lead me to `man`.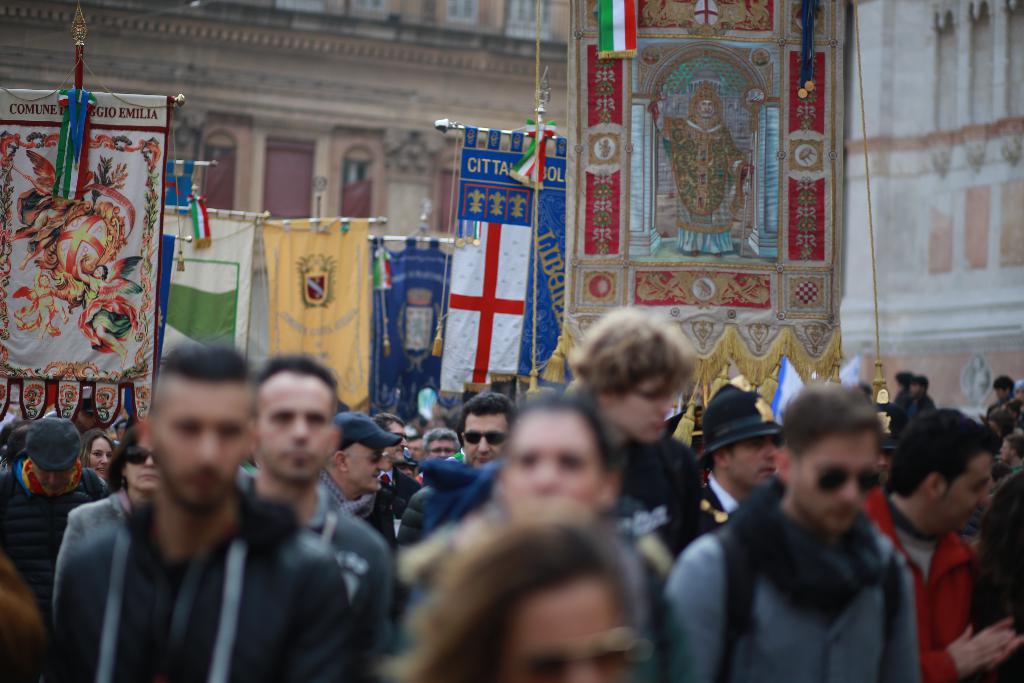
Lead to region(849, 401, 1023, 682).
